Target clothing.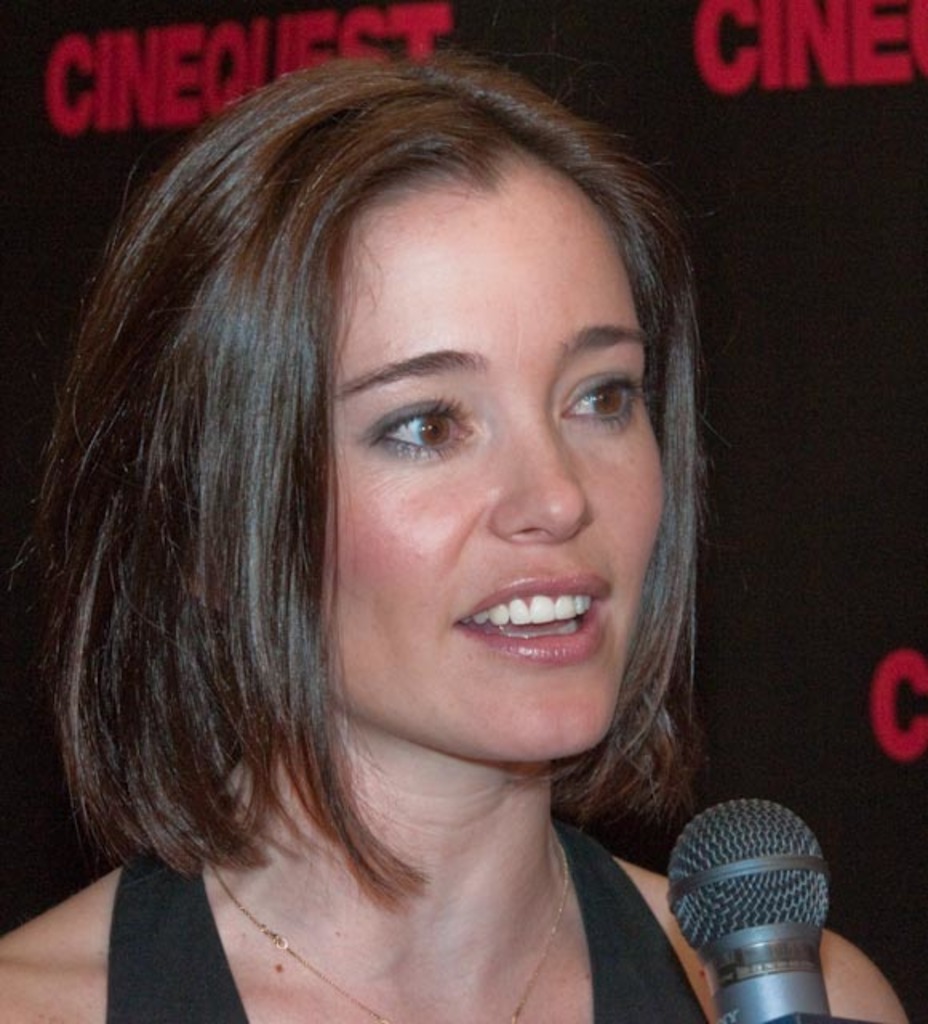
Target region: left=101, top=813, right=707, bottom=1022.
